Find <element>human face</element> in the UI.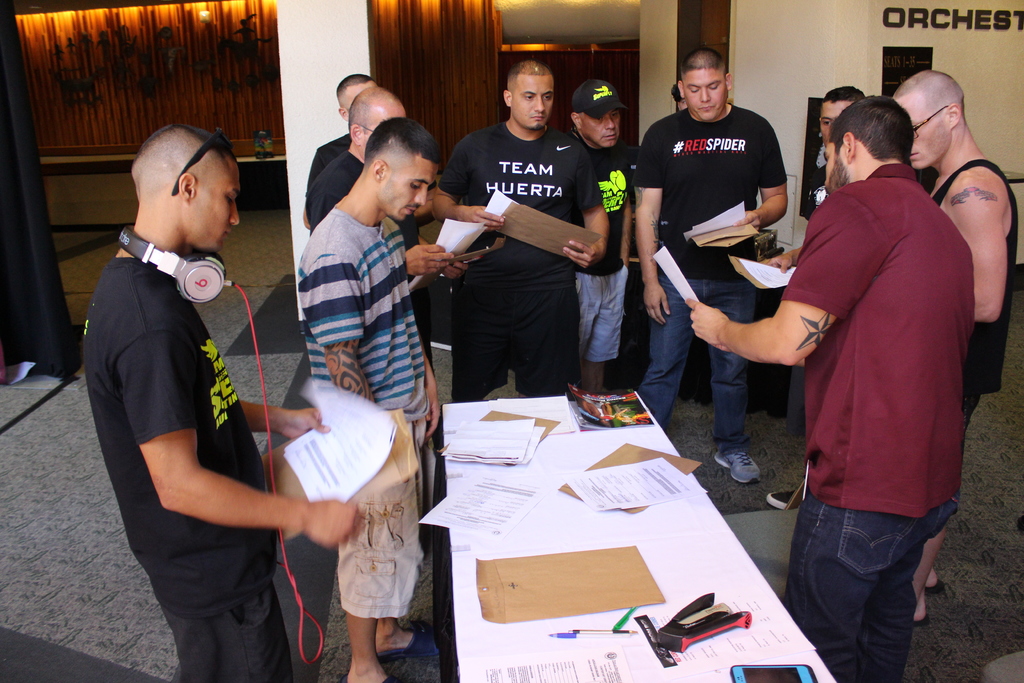
UI element at bbox(380, 153, 438, 220).
